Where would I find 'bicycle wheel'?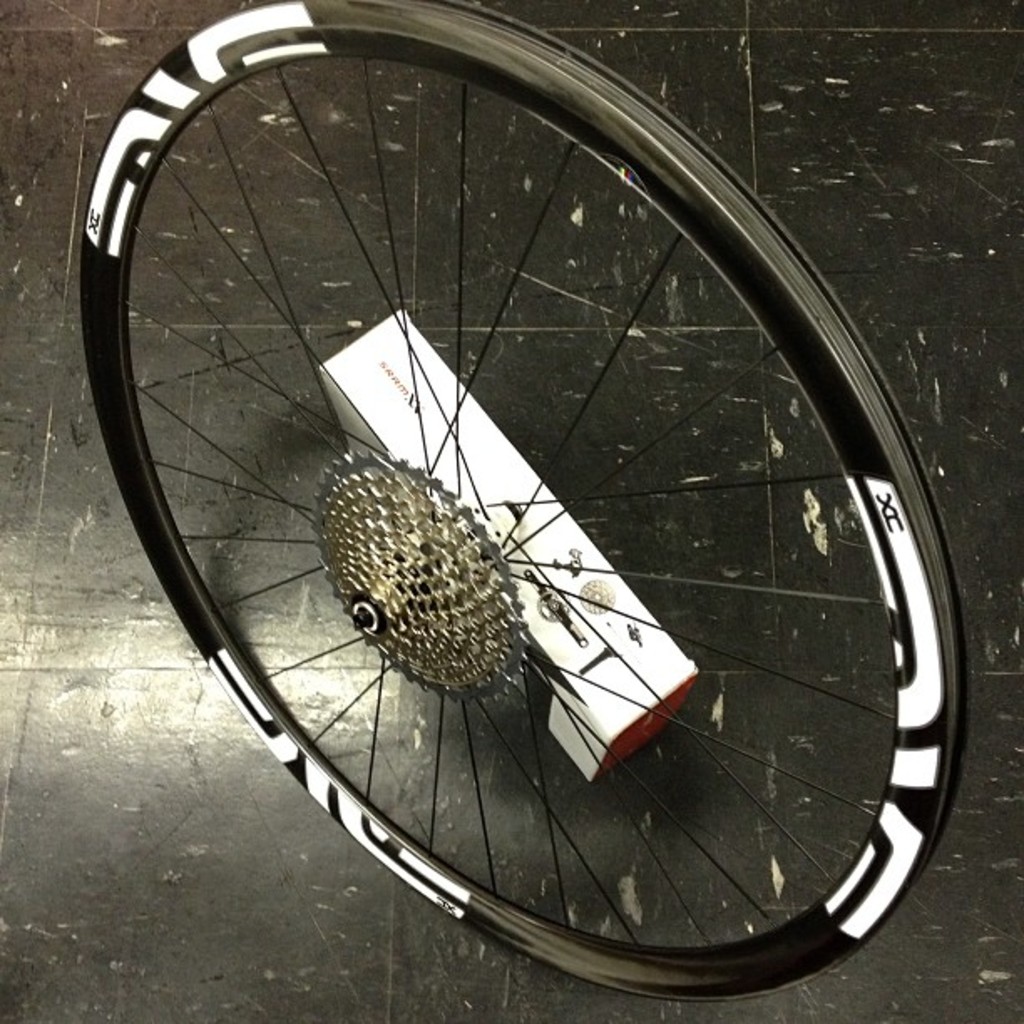
At [left=80, top=0, right=972, bottom=1001].
